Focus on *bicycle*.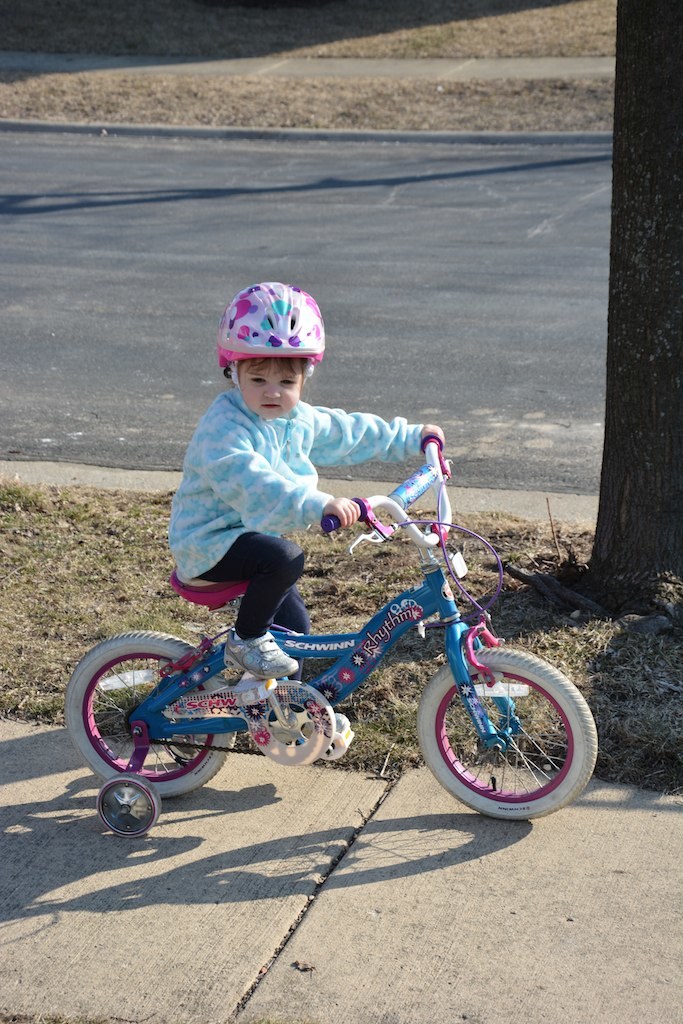
Focused at region(62, 431, 606, 847).
